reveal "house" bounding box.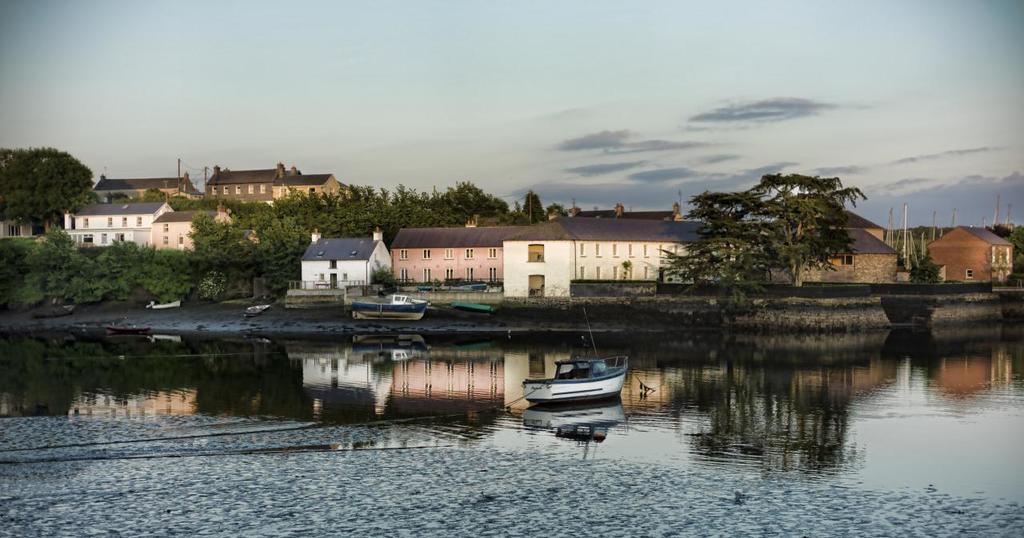
Revealed: (64, 201, 174, 247).
